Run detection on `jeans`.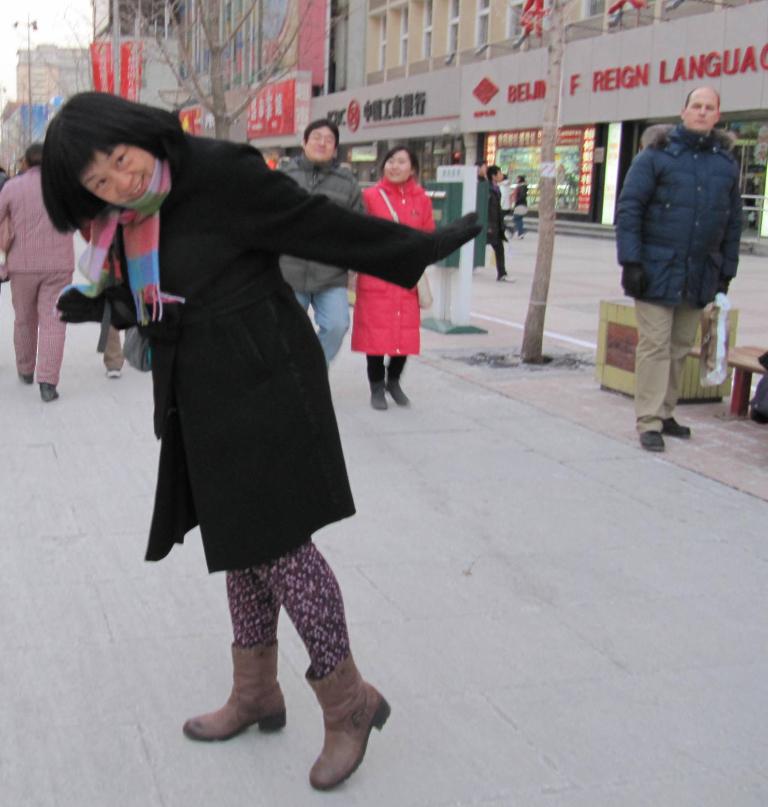
Result: [x1=510, y1=219, x2=528, y2=242].
